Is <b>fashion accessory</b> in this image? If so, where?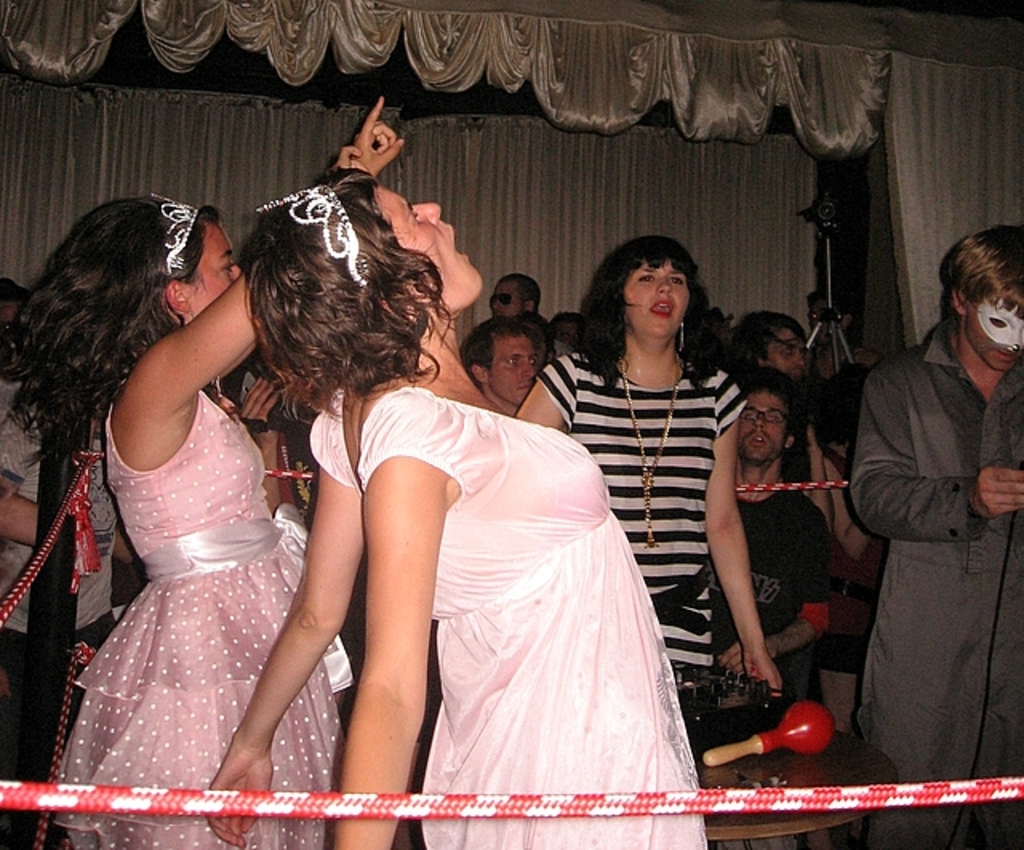
Yes, at l=619, t=349, r=686, b=551.
